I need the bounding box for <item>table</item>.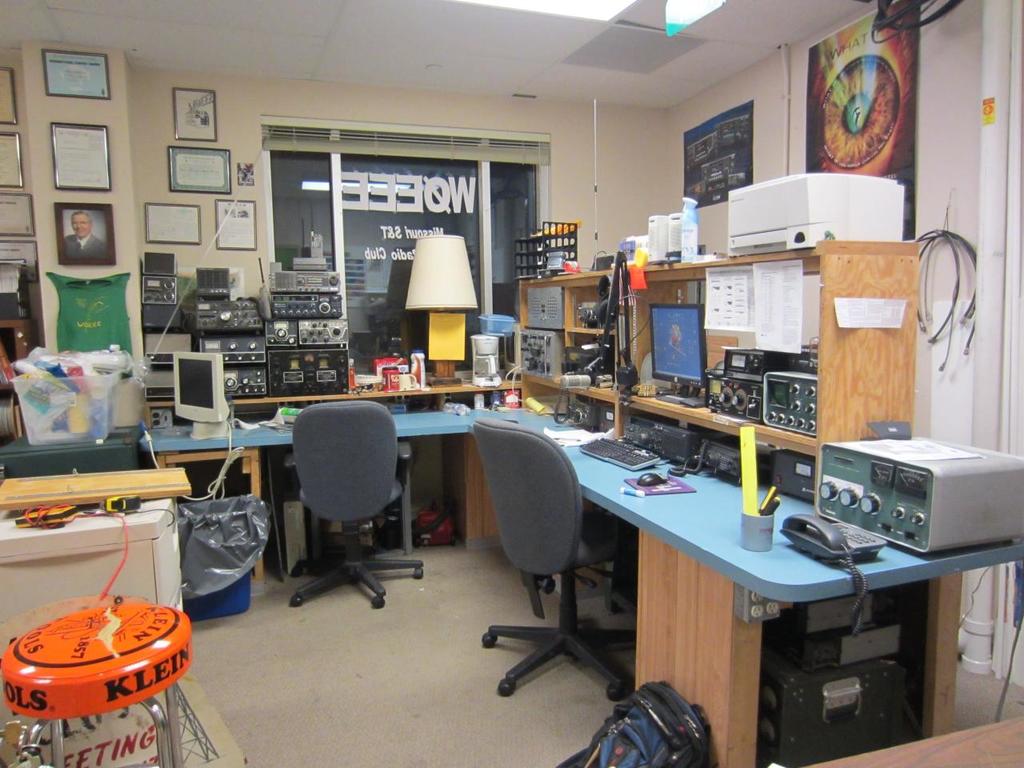
Here it is: detection(141, 389, 1023, 767).
